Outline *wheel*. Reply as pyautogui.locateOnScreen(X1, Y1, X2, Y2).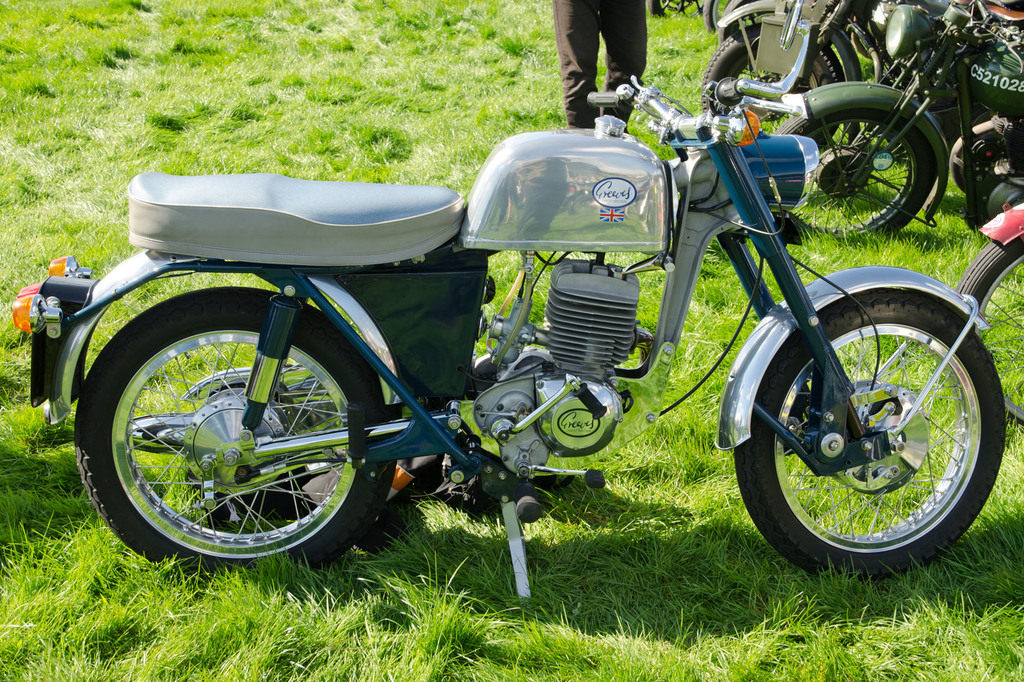
pyautogui.locateOnScreen(770, 109, 945, 246).
